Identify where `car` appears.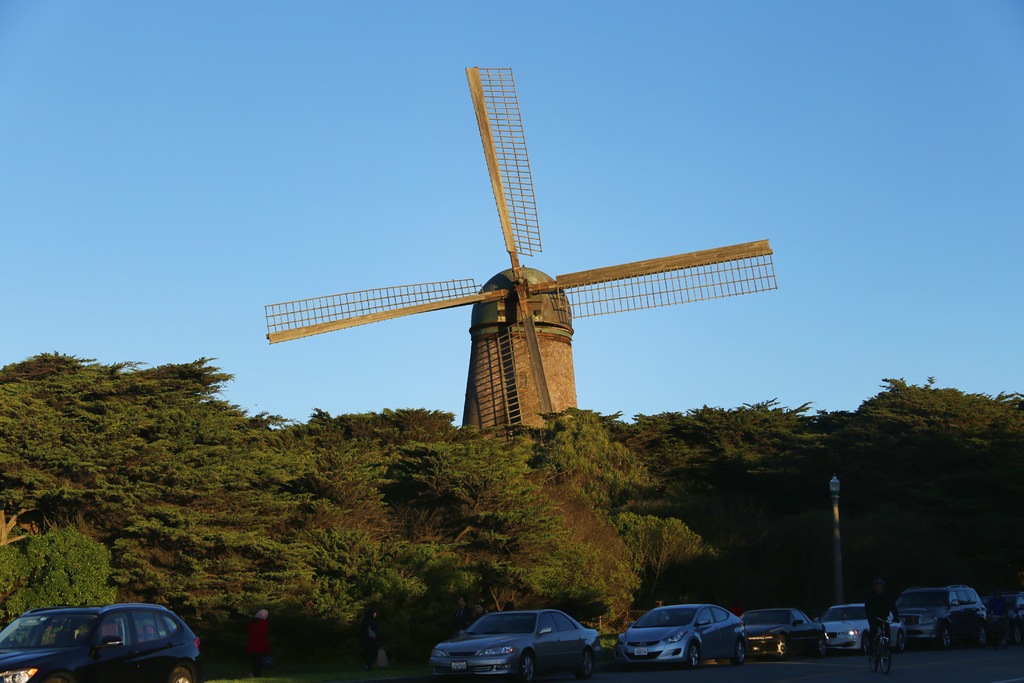
Appears at locate(821, 601, 911, 646).
